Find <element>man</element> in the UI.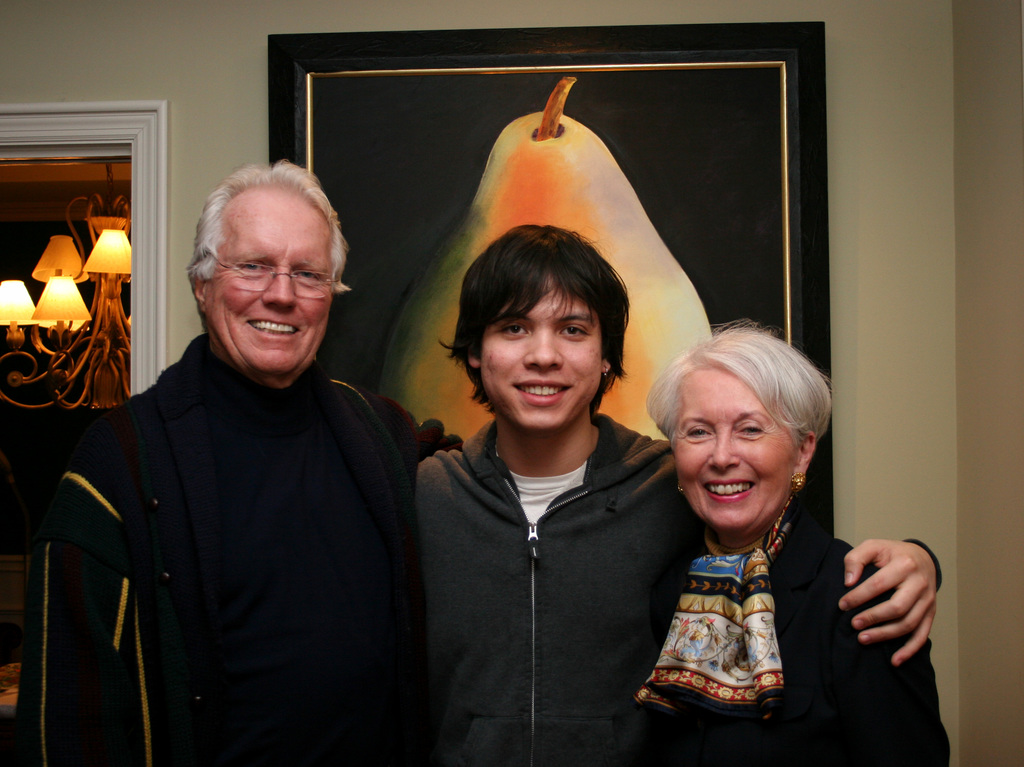
UI element at {"x1": 37, "y1": 143, "x2": 441, "y2": 758}.
